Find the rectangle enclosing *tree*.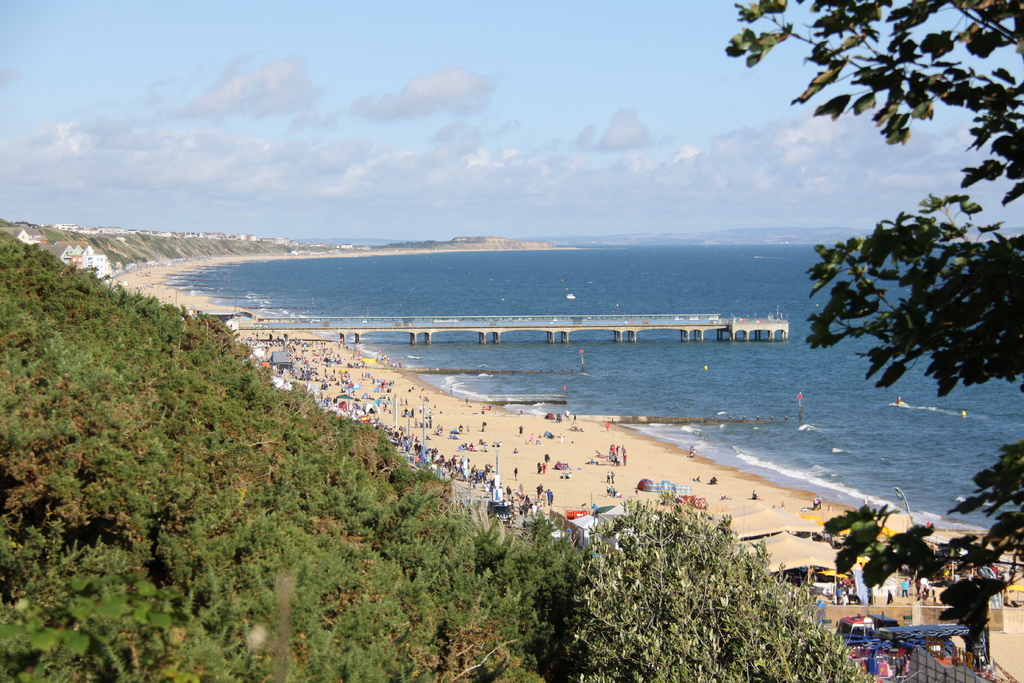
[0,233,564,680].
